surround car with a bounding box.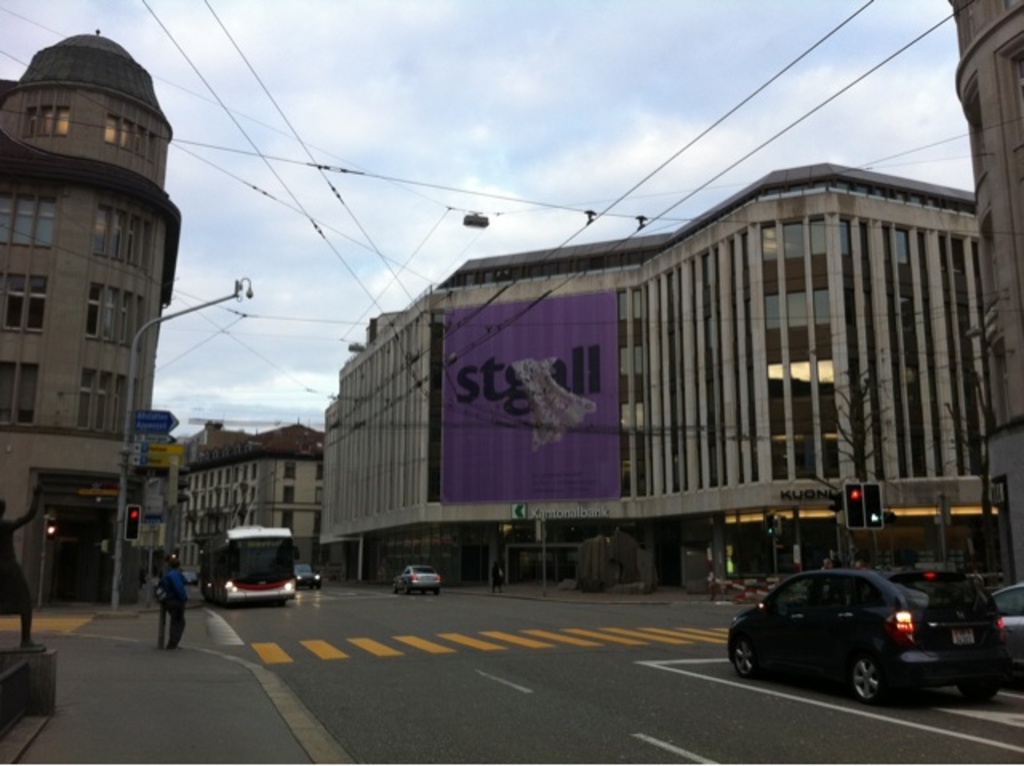
select_region(984, 585, 1022, 659).
